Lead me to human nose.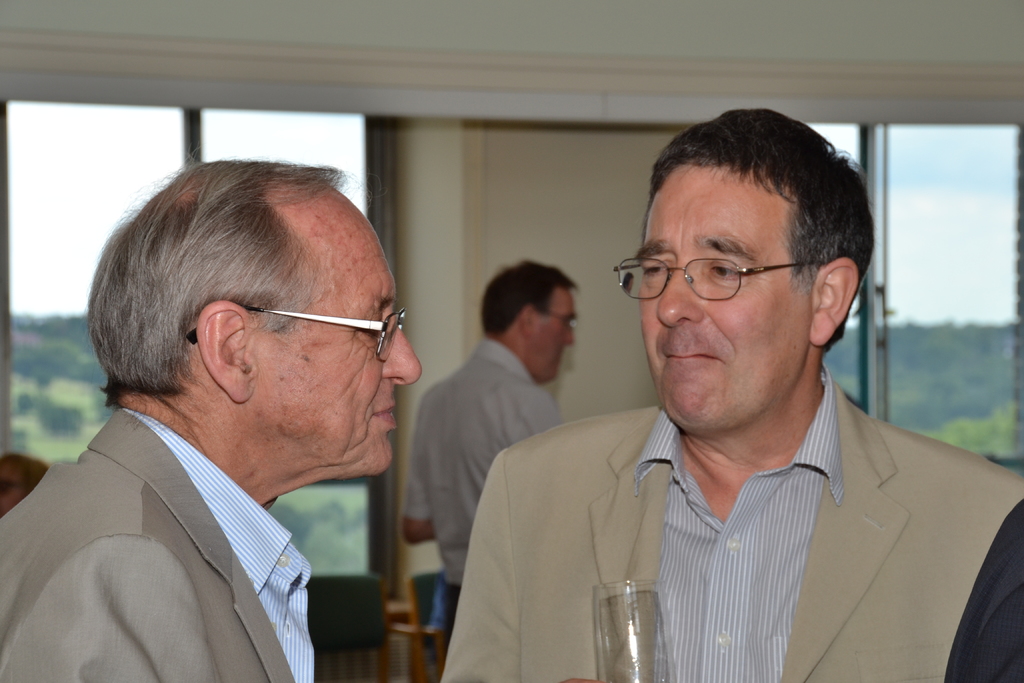
Lead to [383, 324, 425, 384].
